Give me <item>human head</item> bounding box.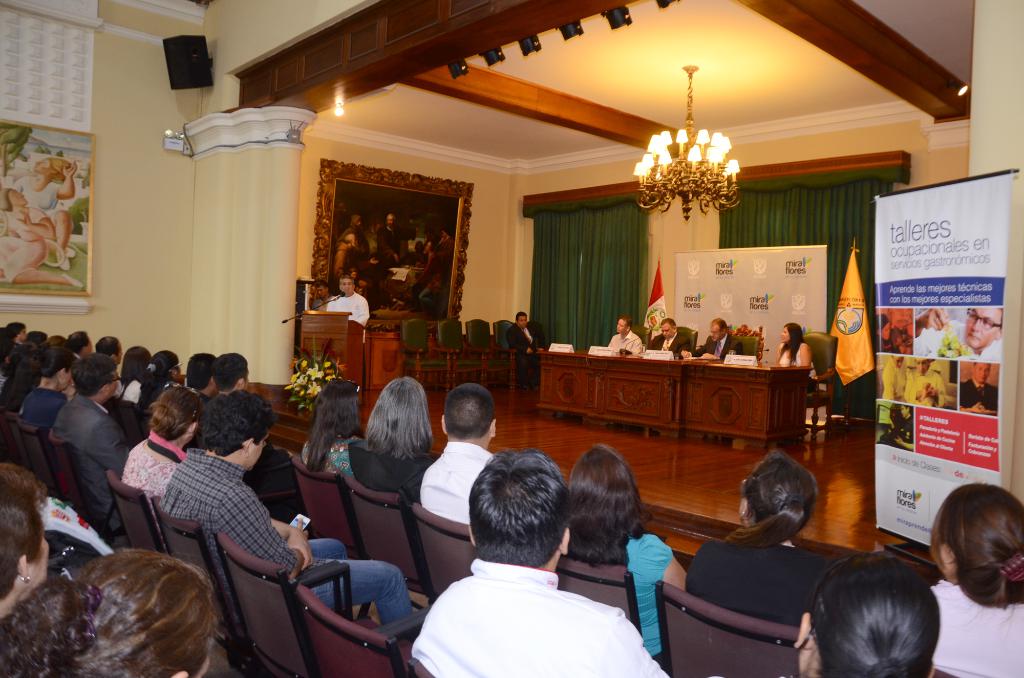
crop(913, 352, 929, 373).
